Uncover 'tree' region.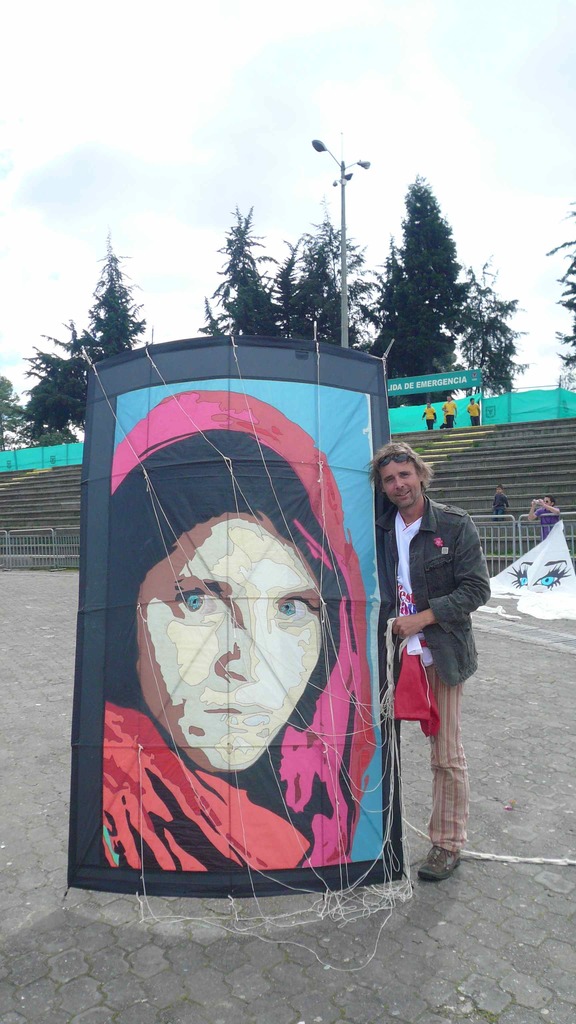
Uncovered: <box>35,228,147,404</box>.
